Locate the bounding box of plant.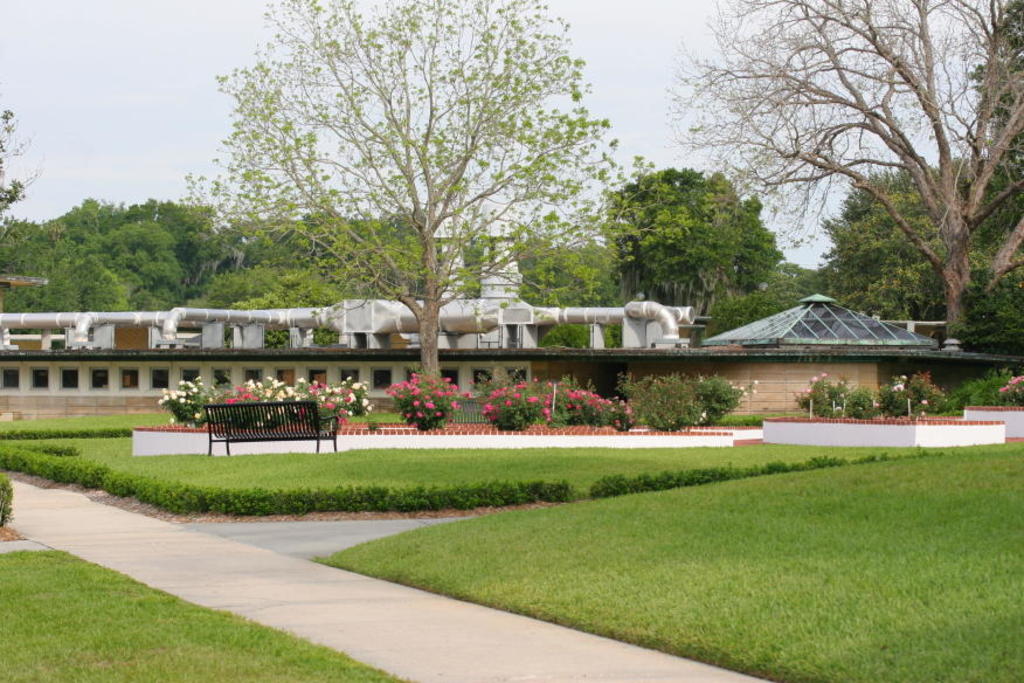
Bounding box: [699,375,736,425].
